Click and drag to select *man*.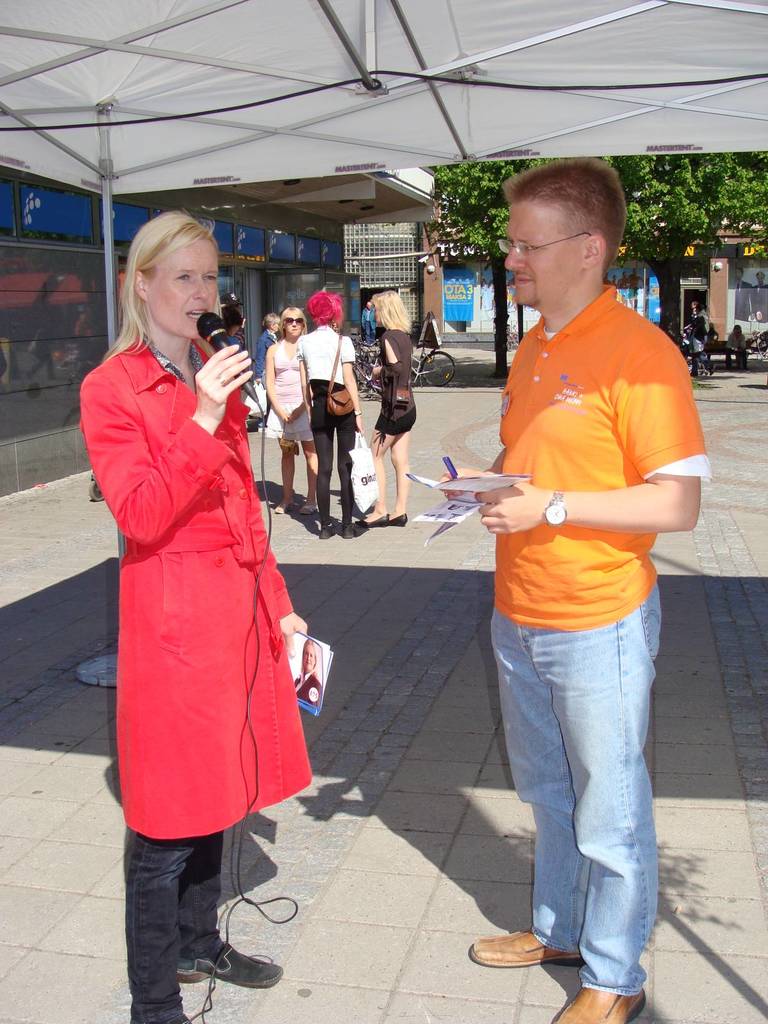
Selection: (x1=443, y1=161, x2=695, y2=994).
